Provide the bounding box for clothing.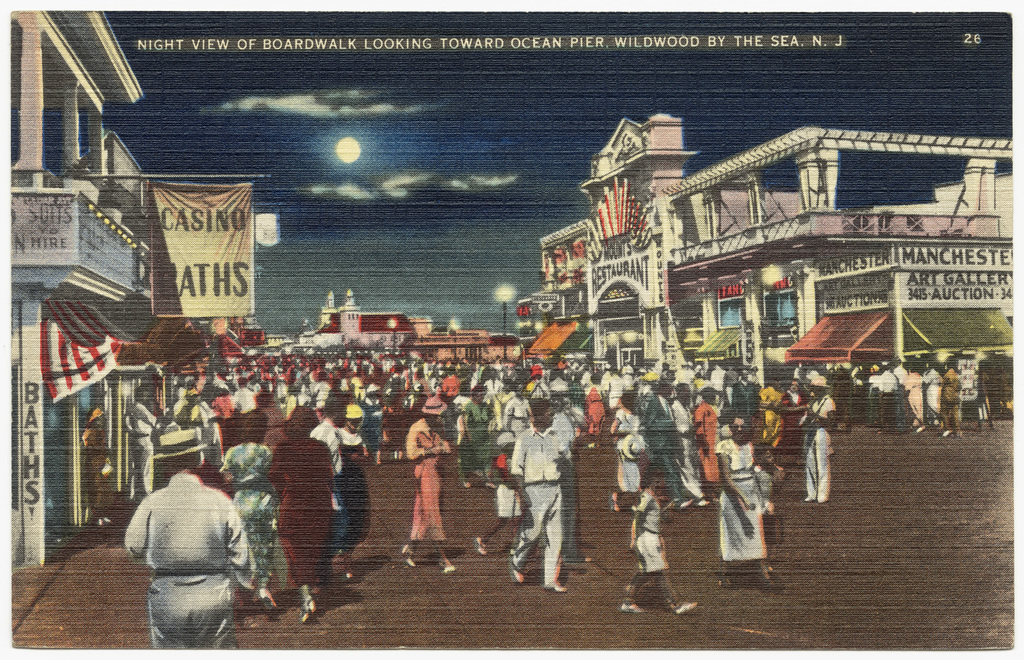
bbox=(651, 393, 678, 514).
